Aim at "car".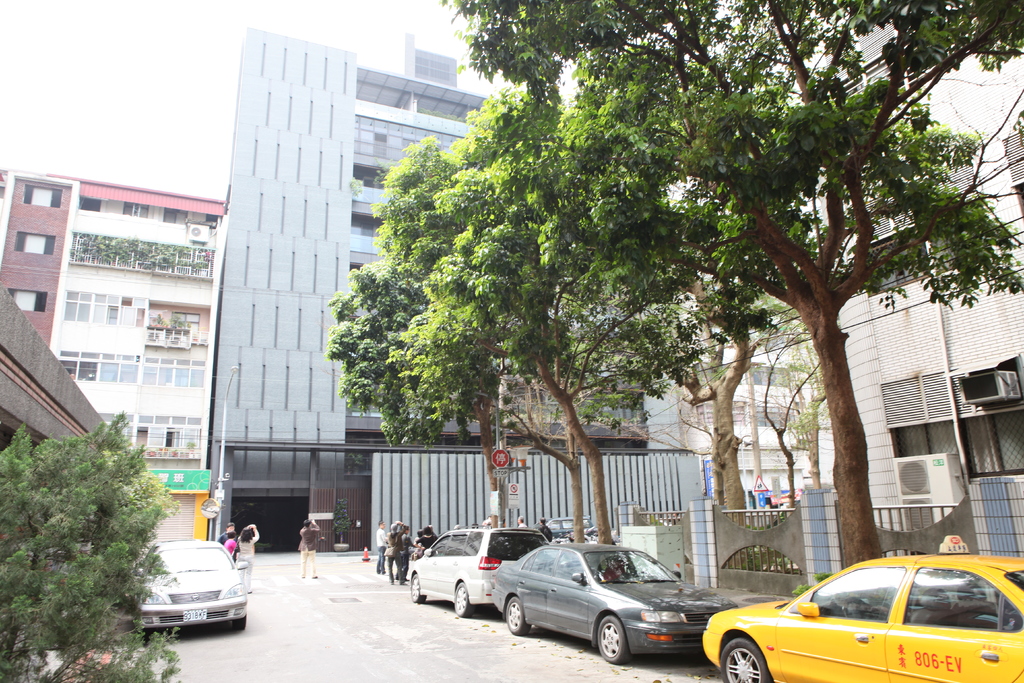
Aimed at locate(134, 537, 251, 642).
